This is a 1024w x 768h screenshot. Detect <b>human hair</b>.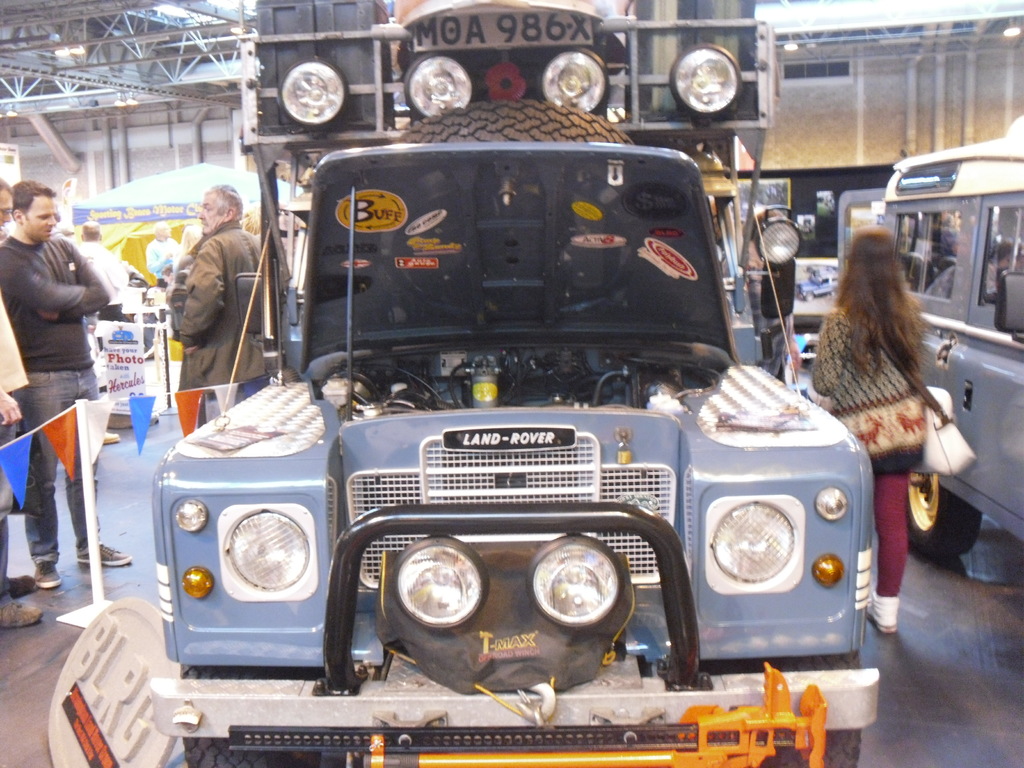
locate(0, 173, 13, 198).
